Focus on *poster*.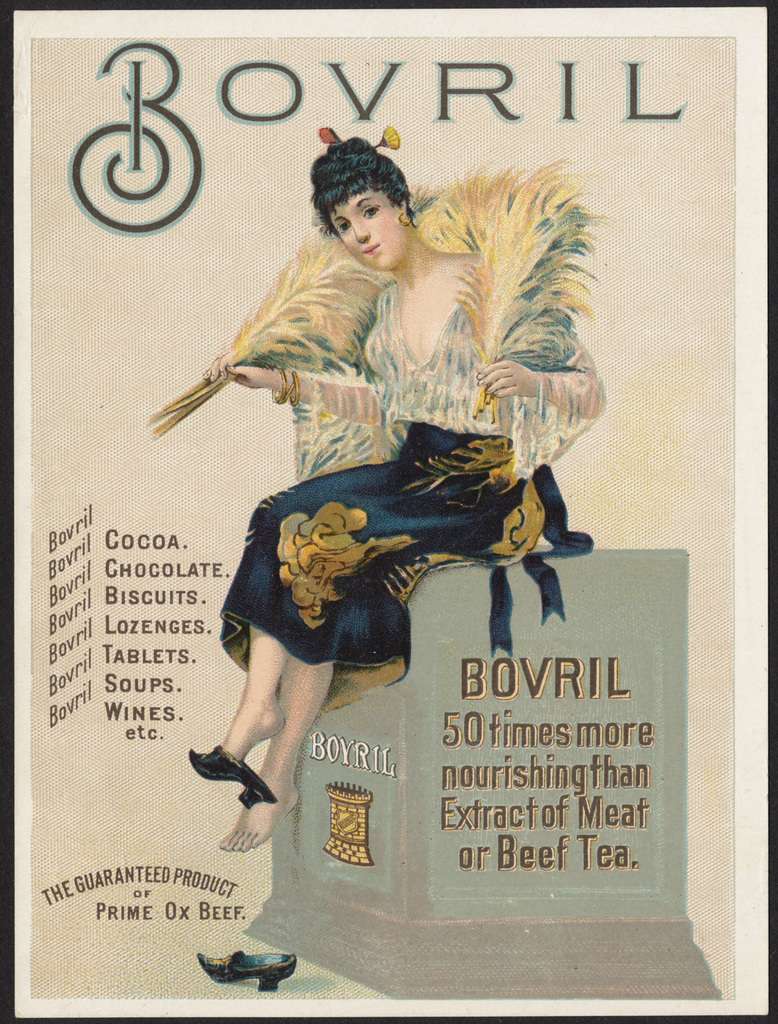
Focused at <box>0,0,777,1023</box>.
